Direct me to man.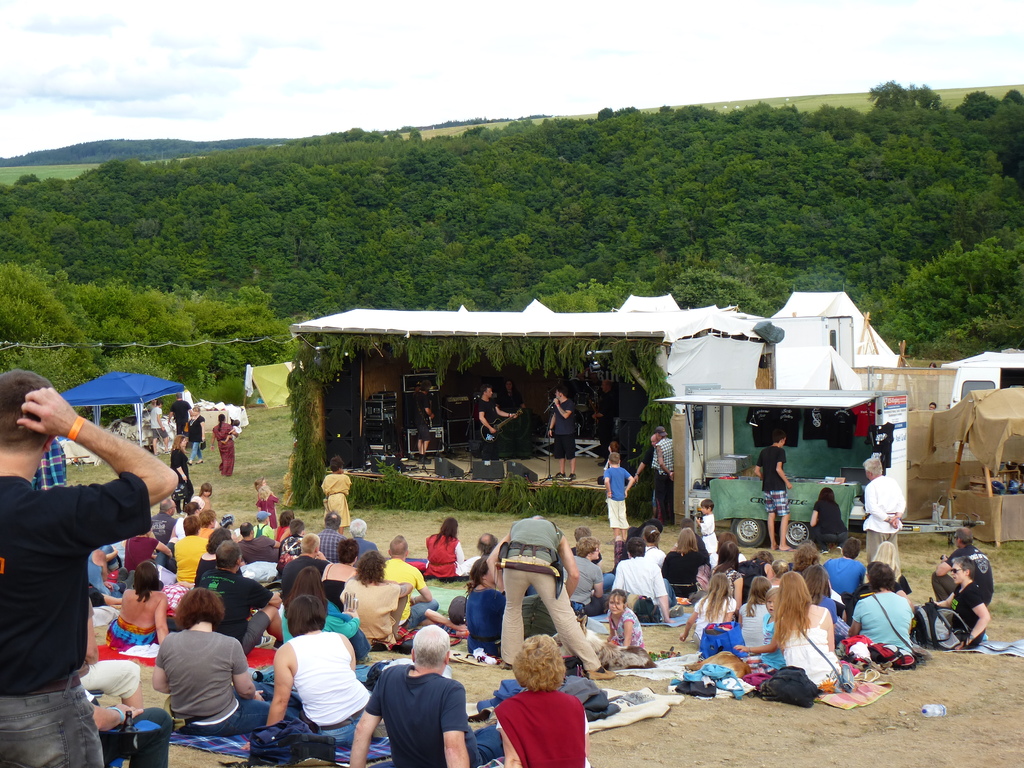
Direction: 198,540,284,657.
